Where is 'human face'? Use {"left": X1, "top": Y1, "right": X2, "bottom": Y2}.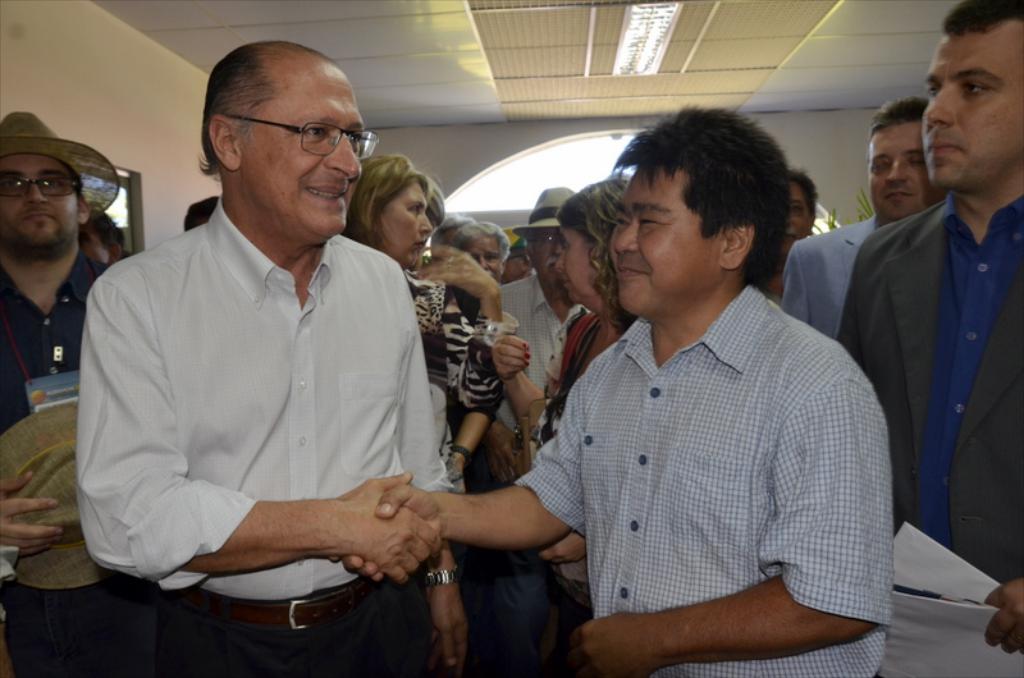
{"left": 529, "top": 230, "right": 562, "bottom": 289}.
